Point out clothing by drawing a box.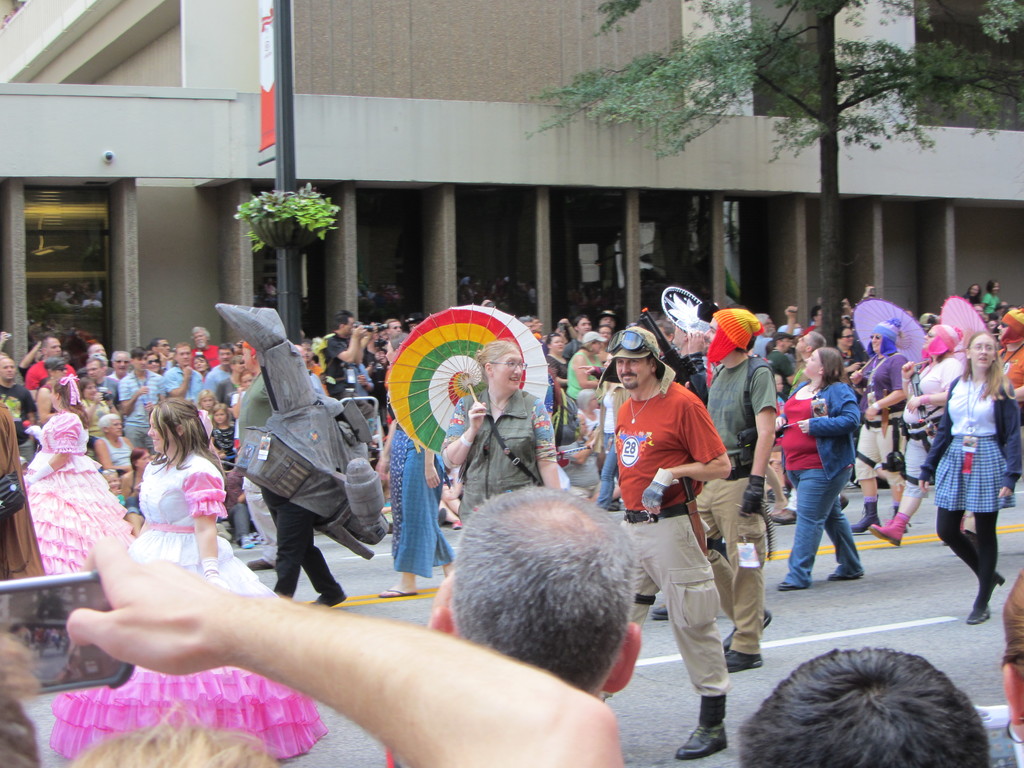
{"left": 615, "top": 381, "right": 733, "bottom": 696}.
